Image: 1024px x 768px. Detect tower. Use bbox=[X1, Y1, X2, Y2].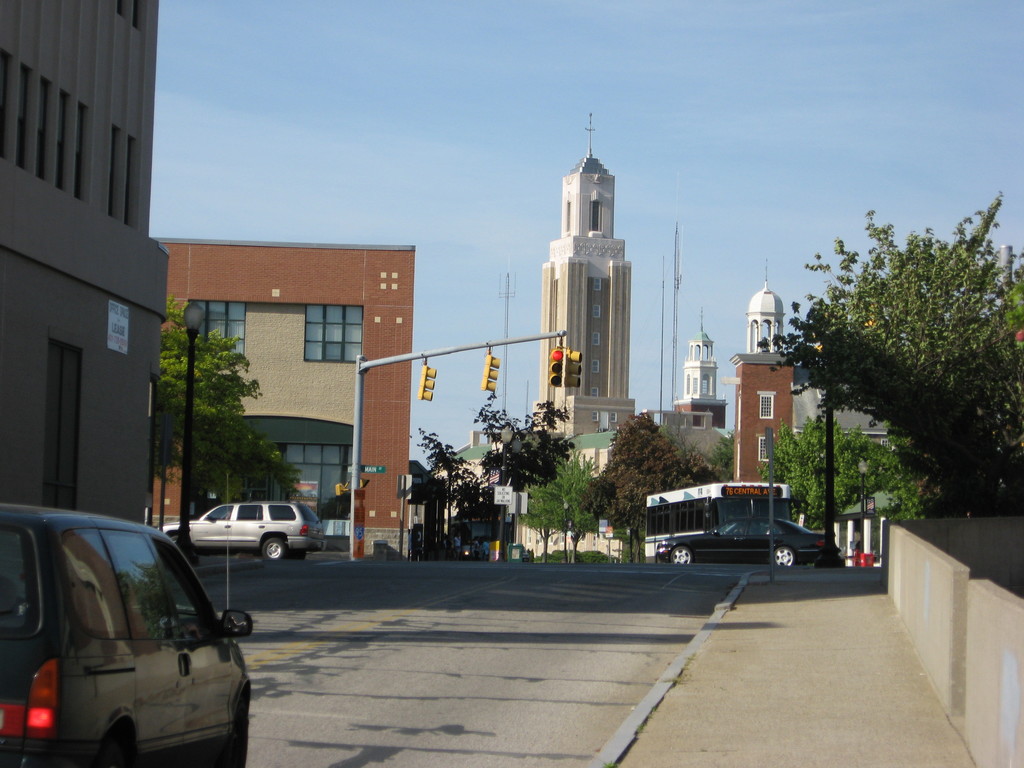
bbox=[730, 276, 795, 490].
